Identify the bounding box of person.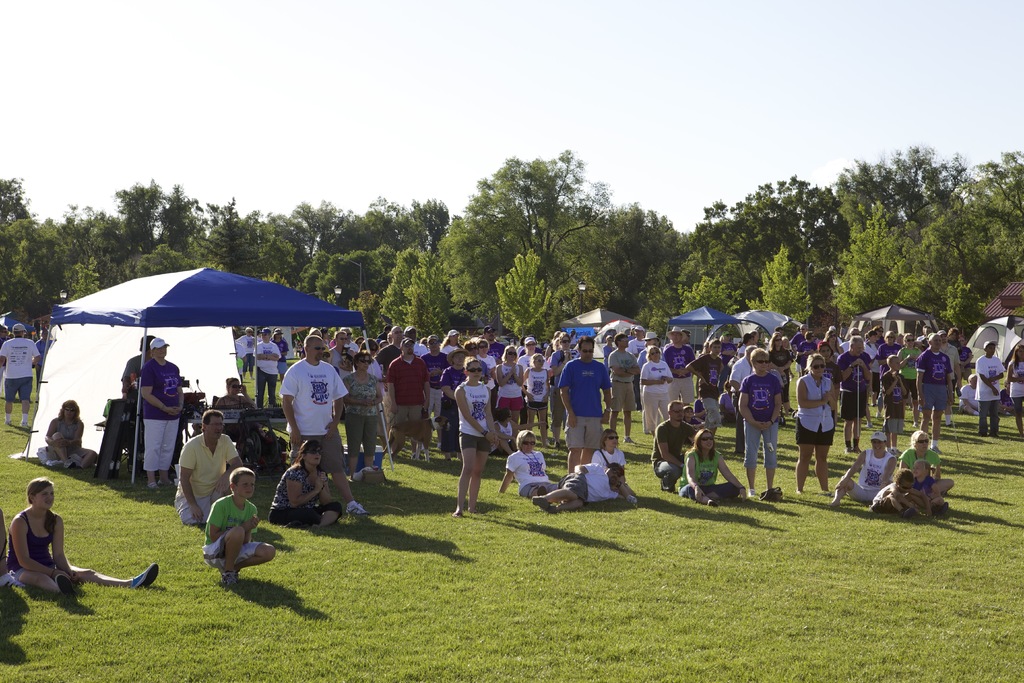
746,349,778,498.
